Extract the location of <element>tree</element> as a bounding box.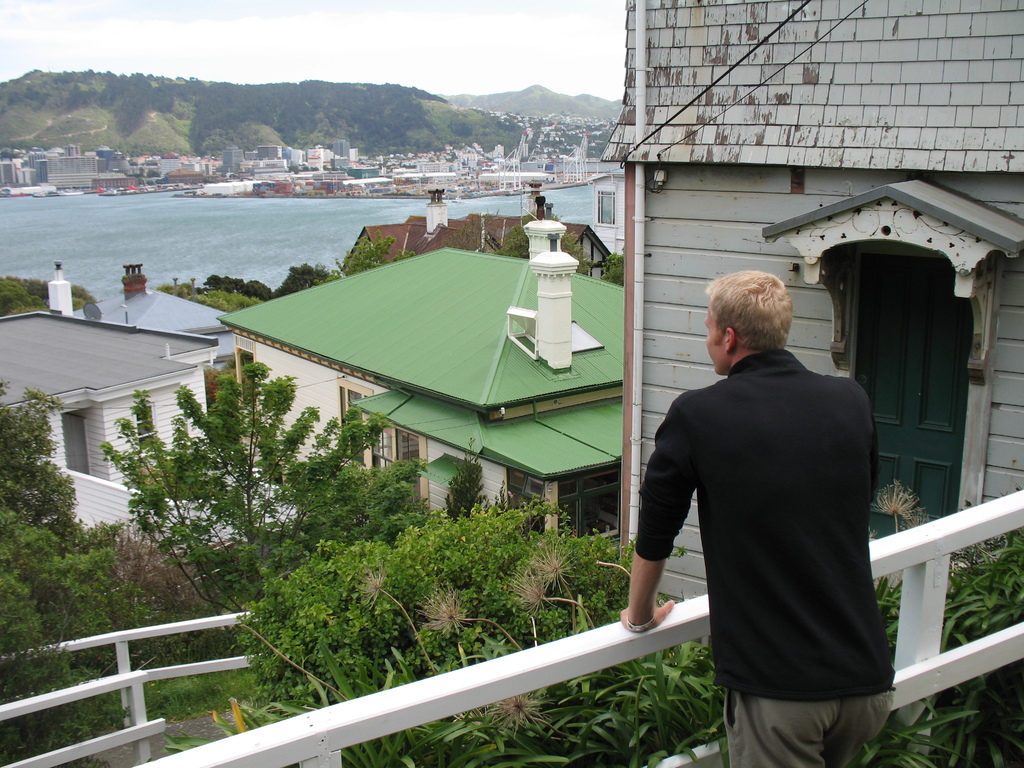
select_region(446, 207, 515, 249).
